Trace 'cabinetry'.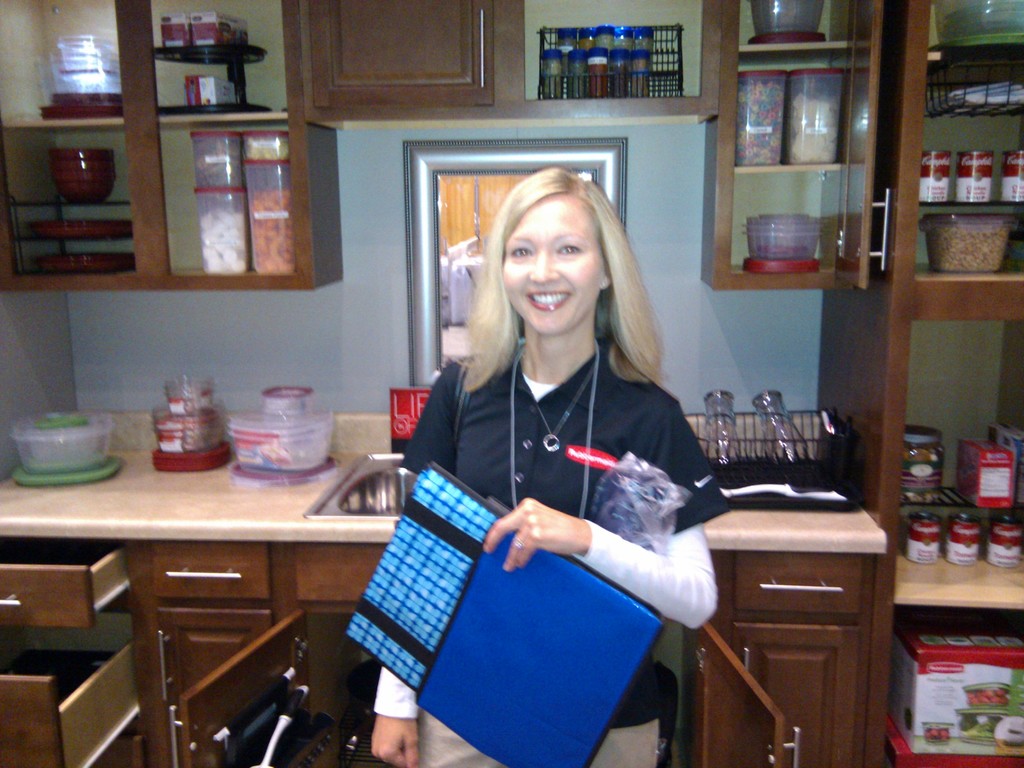
Traced to bbox=[723, 631, 851, 767].
